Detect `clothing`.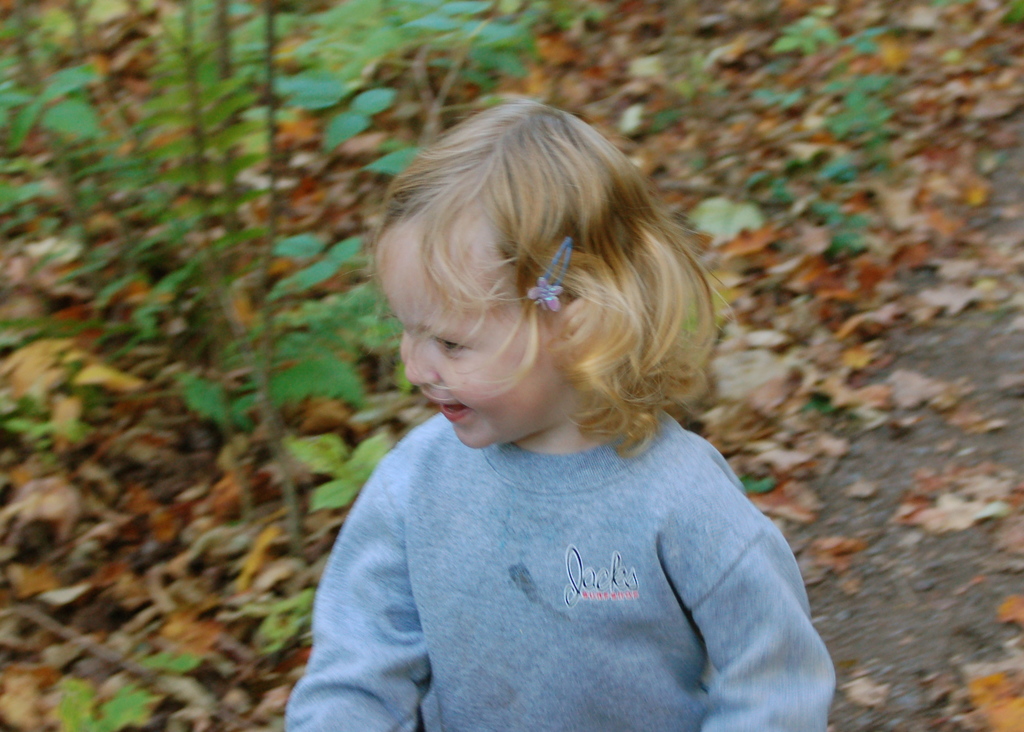
Detected at box=[255, 227, 848, 731].
